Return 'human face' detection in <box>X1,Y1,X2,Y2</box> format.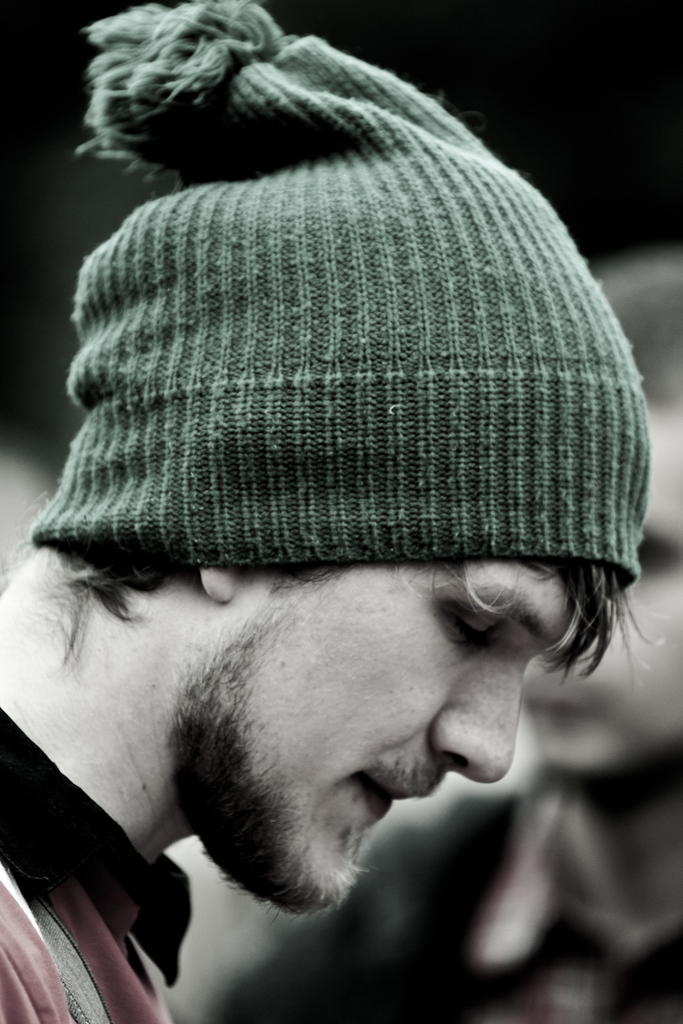
<box>161,573,587,928</box>.
